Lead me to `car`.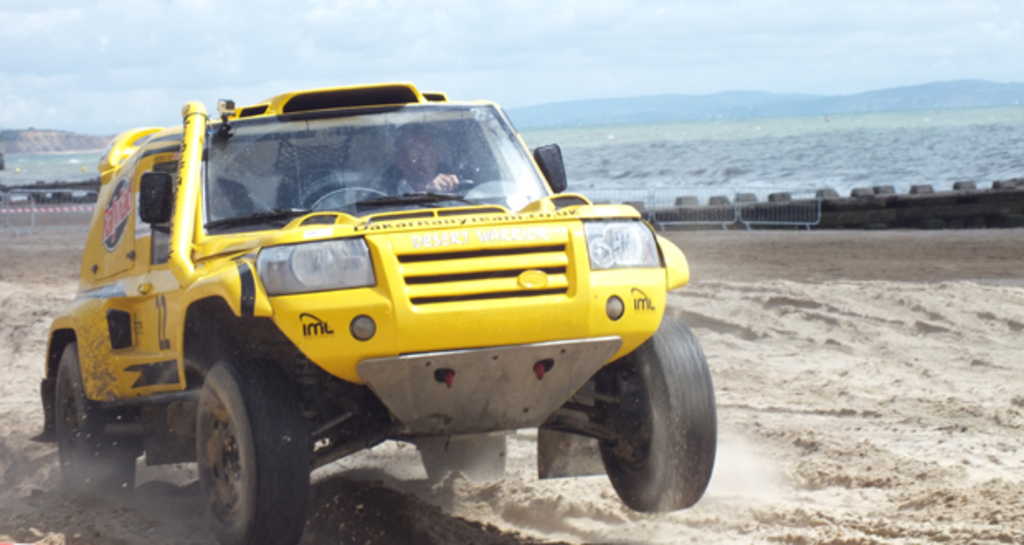
Lead to box=[20, 74, 723, 543].
